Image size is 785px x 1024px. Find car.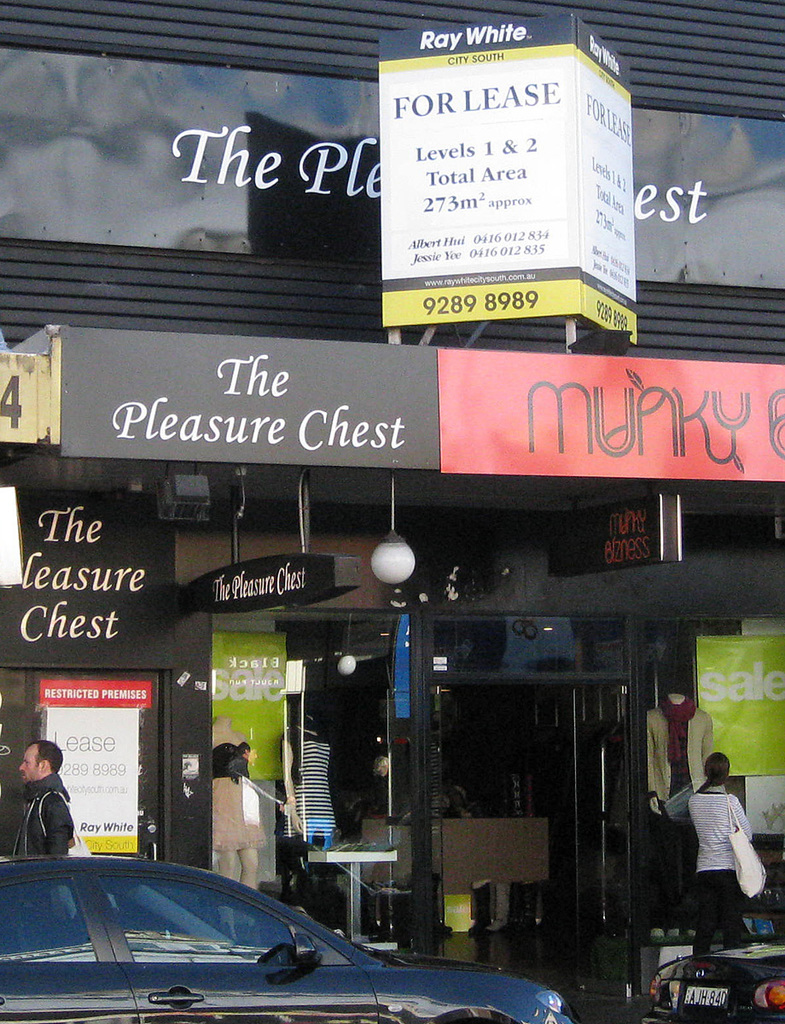
(0,852,574,1023).
